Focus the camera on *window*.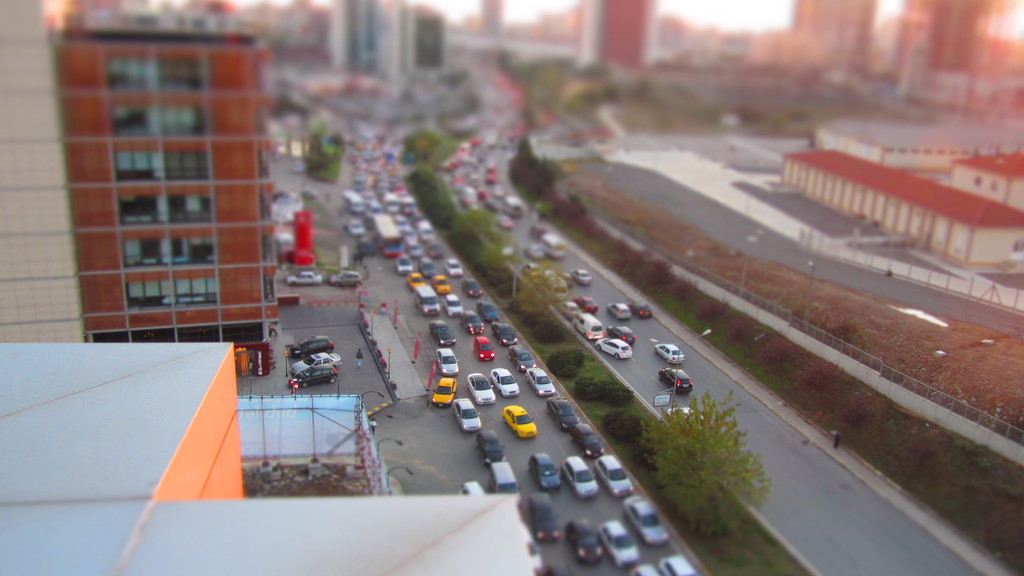
Focus region: {"left": 127, "top": 189, "right": 162, "bottom": 228}.
